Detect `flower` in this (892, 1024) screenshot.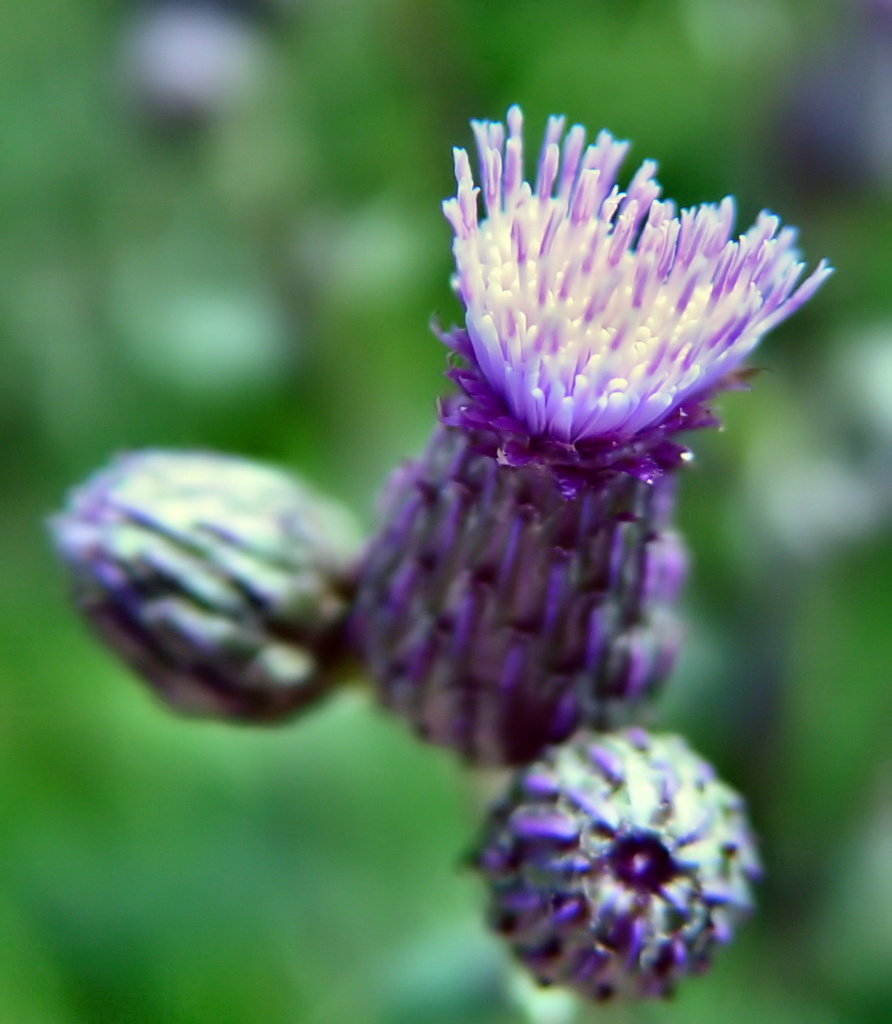
Detection: (411,100,826,513).
